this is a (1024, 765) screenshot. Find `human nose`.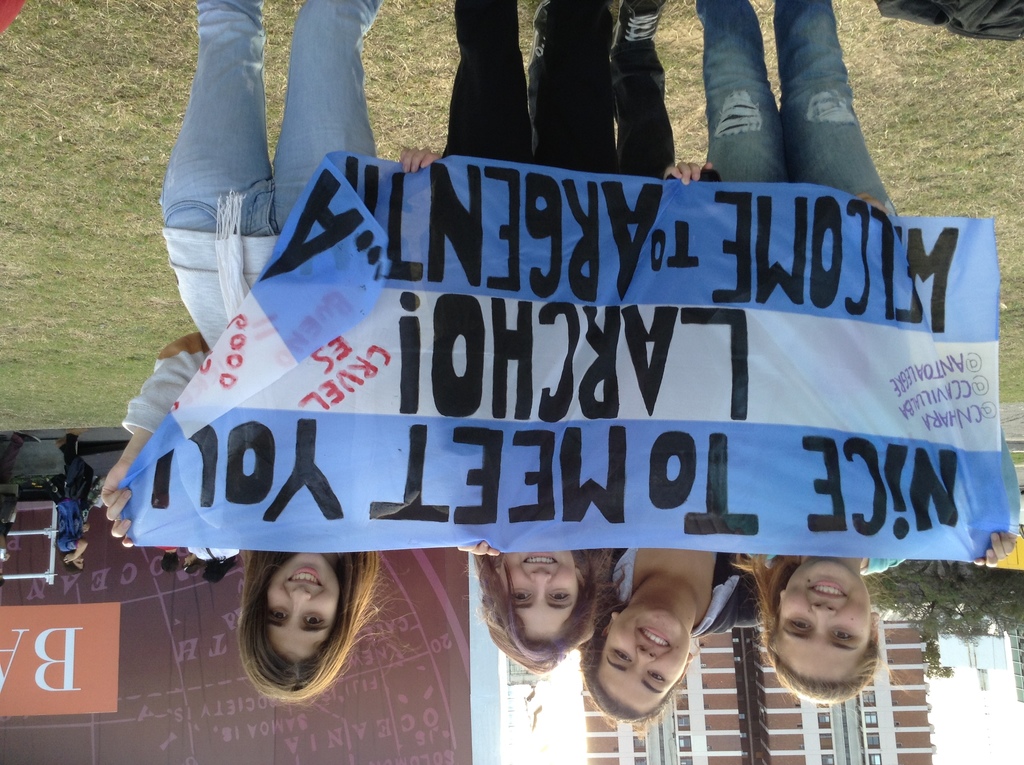
Bounding box: <box>287,585,311,615</box>.
